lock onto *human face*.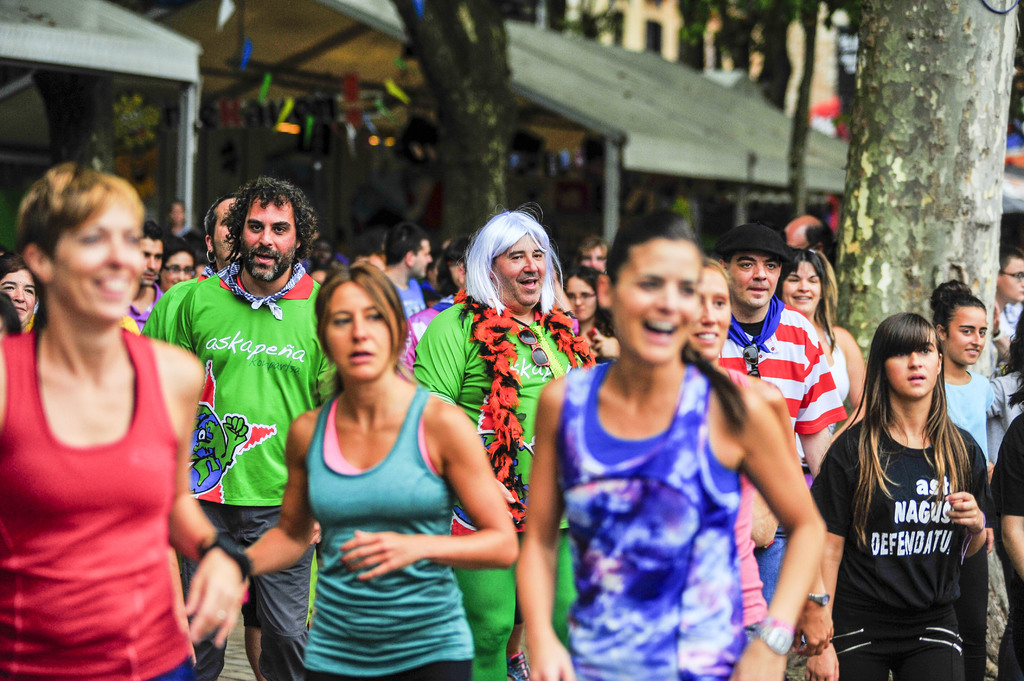
Locked: 778:266:822:310.
